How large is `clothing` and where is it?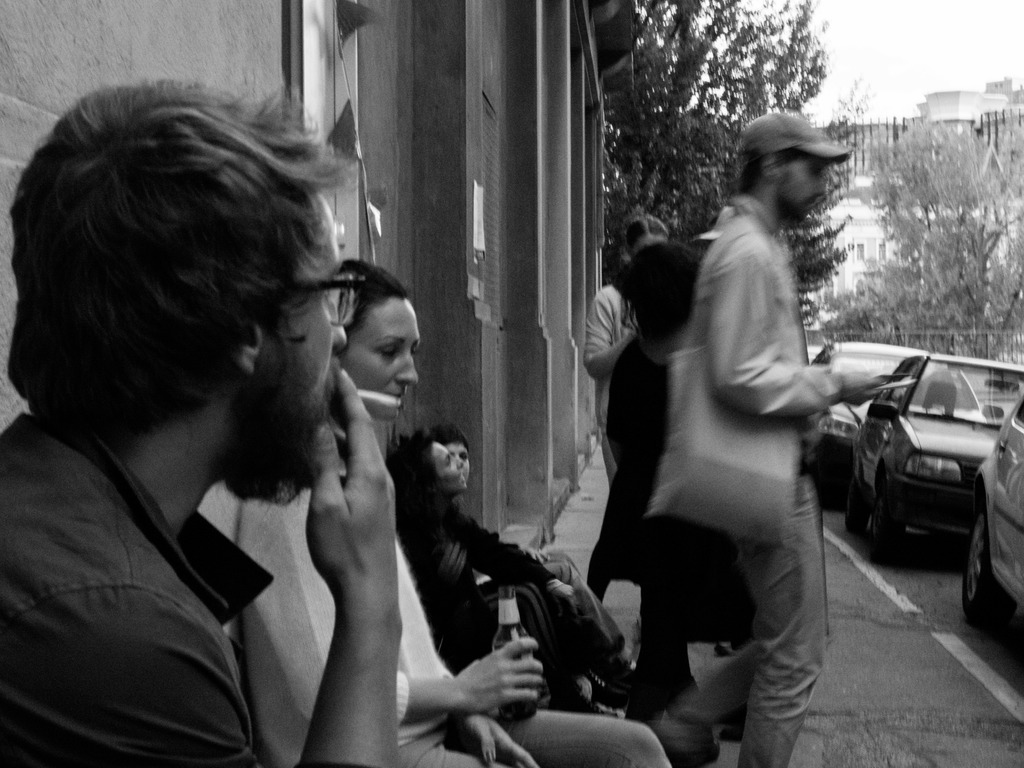
Bounding box: l=0, t=414, r=357, b=767.
